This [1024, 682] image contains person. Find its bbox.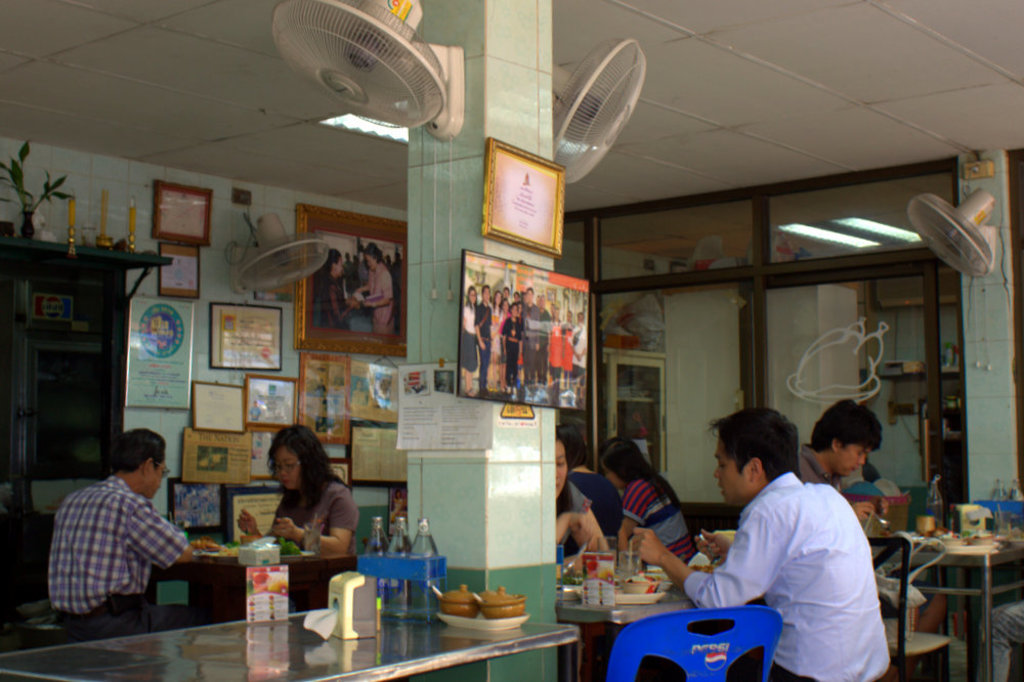
l=43, t=426, r=195, b=630.
